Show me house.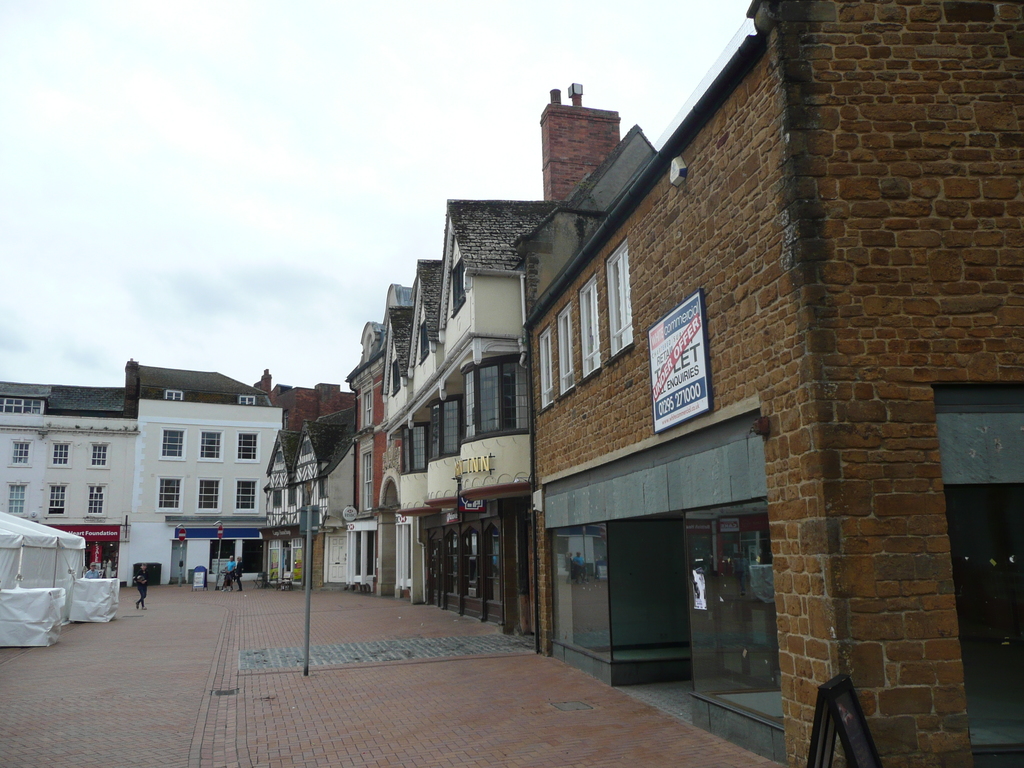
house is here: box(0, 356, 284, 589).
